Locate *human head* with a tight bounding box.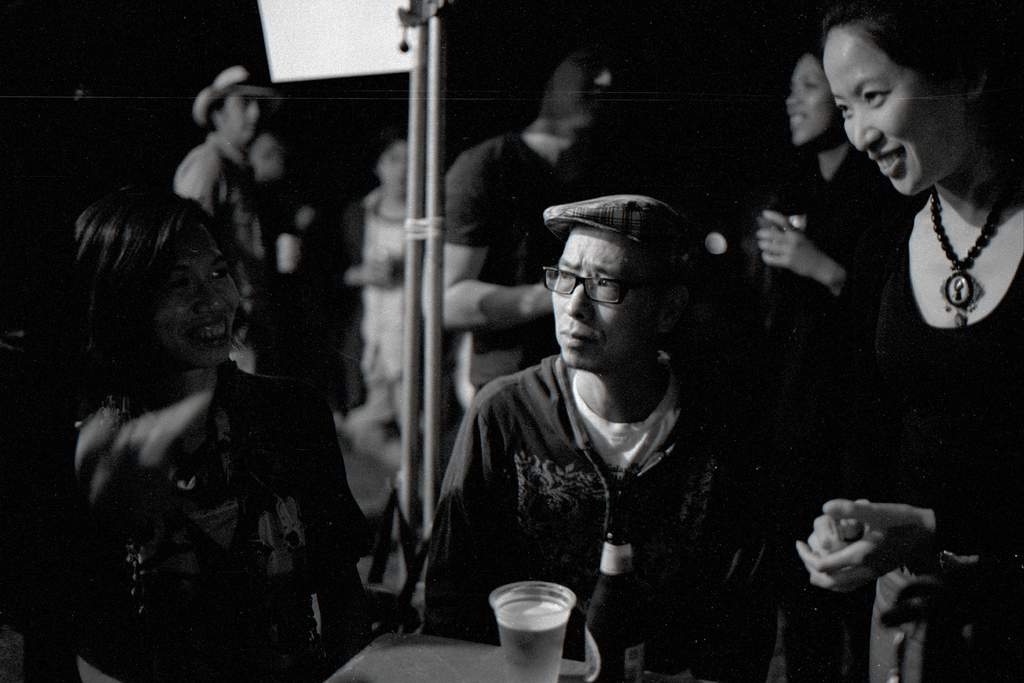
x1=254 y1=129 x2=295 y2=186.
